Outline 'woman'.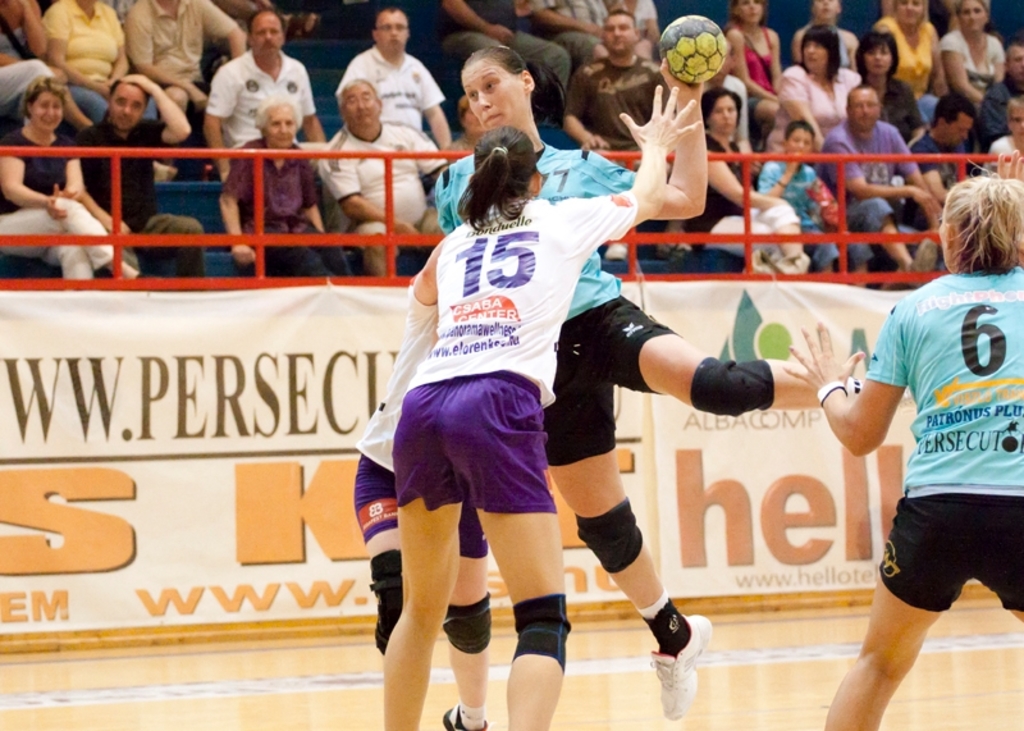
Outline: [780,149,1023,730].
